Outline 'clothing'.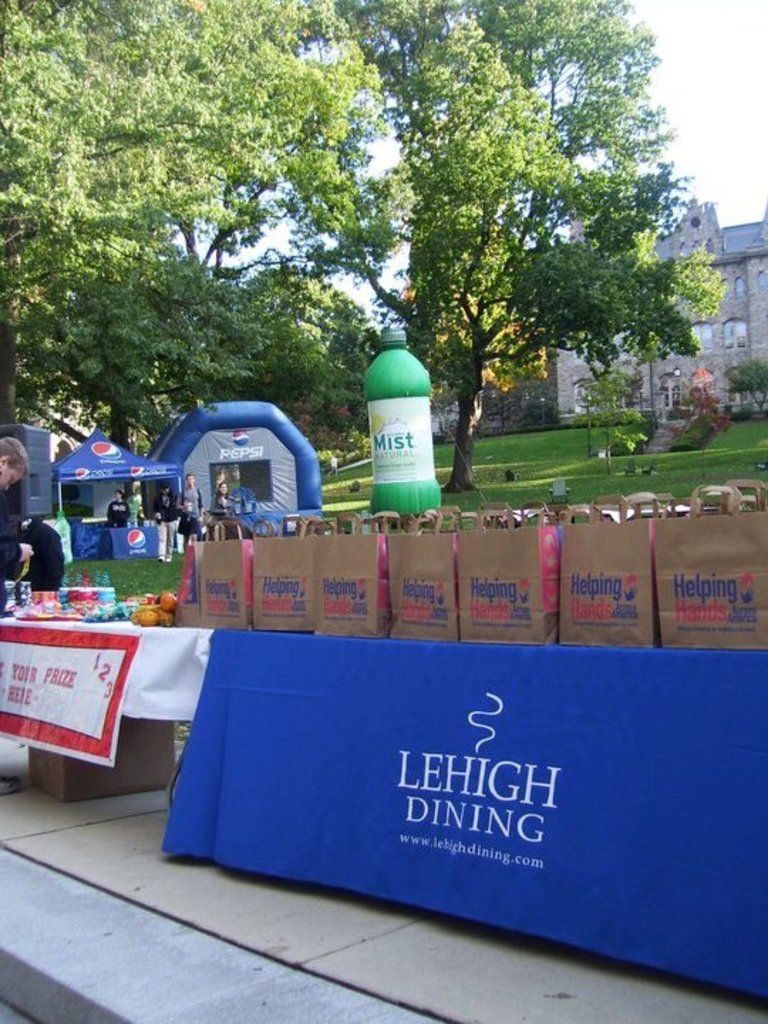
Outline: locate(176, 474, 206, 521).
